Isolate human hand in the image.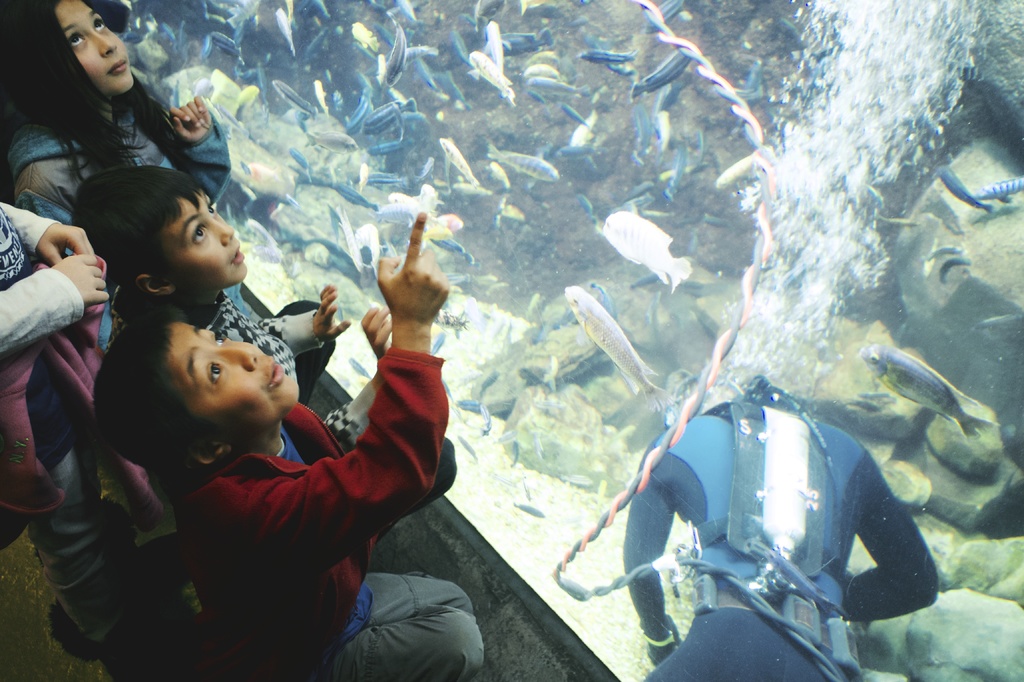
Isolated region: locate(359, 305, 394, 363).
